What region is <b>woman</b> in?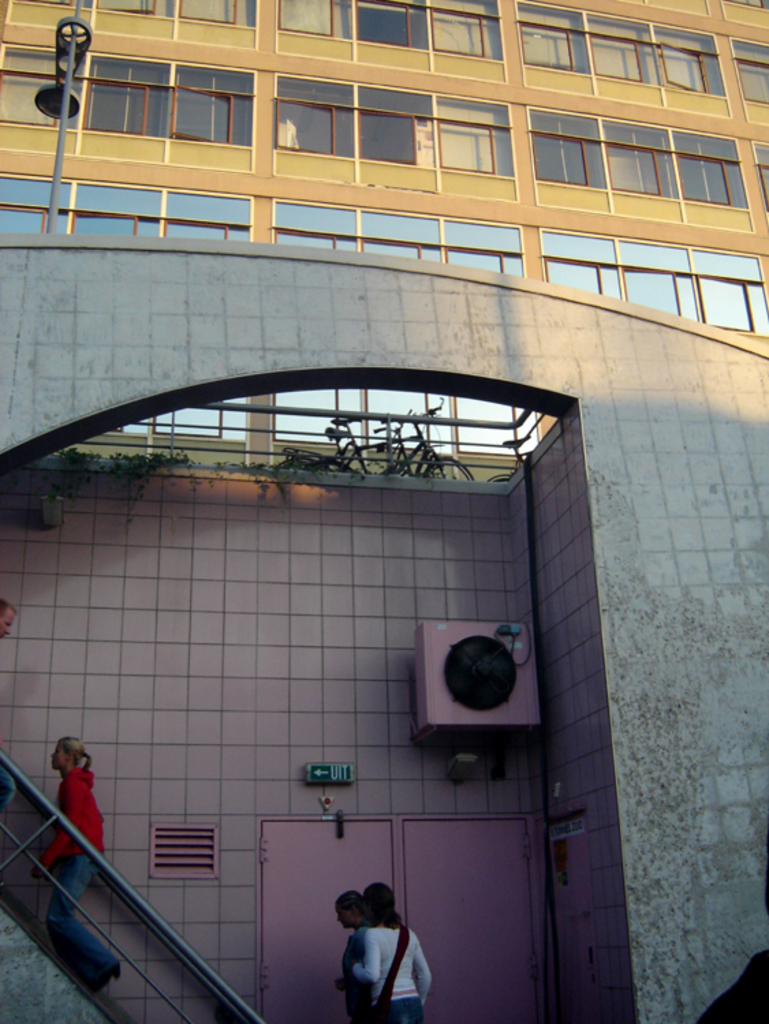
locate(336, 892, 370, 1023).
